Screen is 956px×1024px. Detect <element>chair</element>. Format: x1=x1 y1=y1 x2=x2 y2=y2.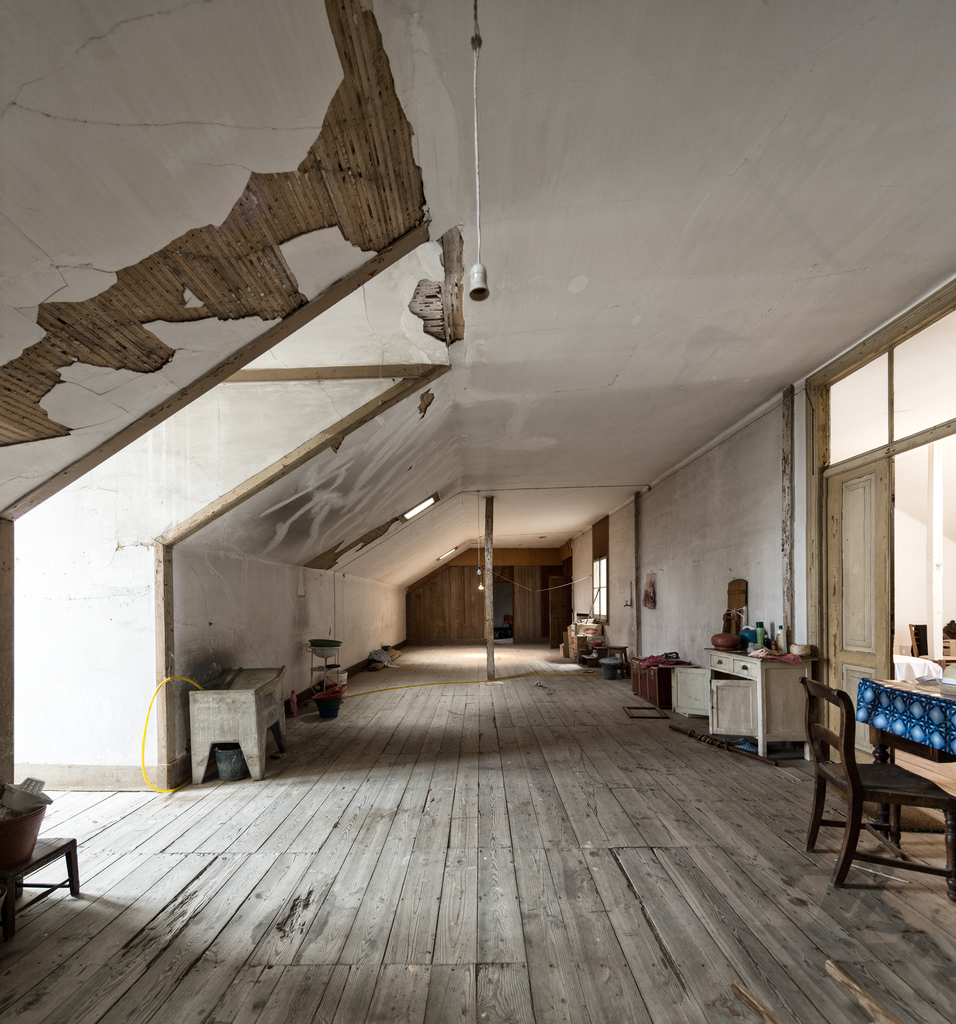
x1=808 y1=664 x2=955 y2=886.
